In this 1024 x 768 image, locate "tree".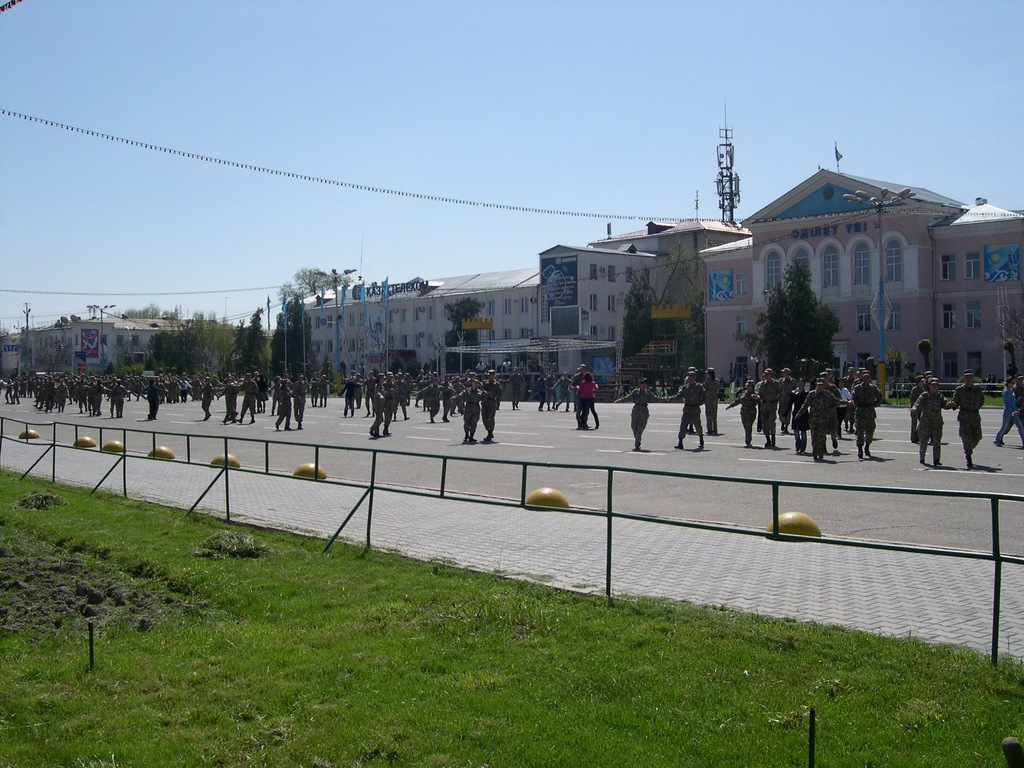
Bounding box: [274,262,358,307].
